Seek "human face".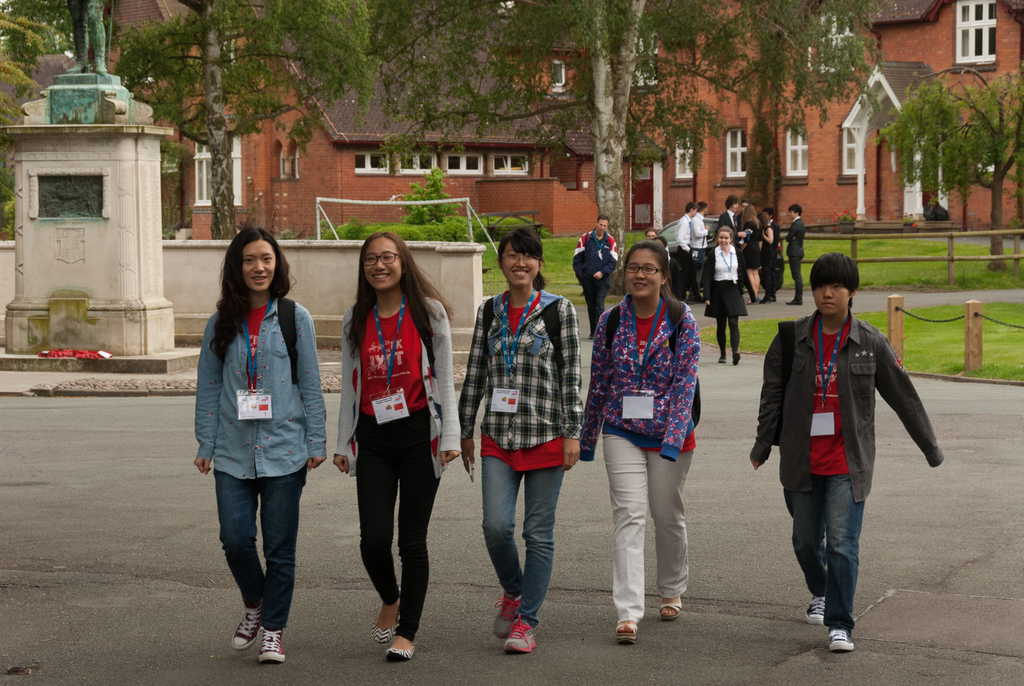
box(814, 282, 849, 316).
